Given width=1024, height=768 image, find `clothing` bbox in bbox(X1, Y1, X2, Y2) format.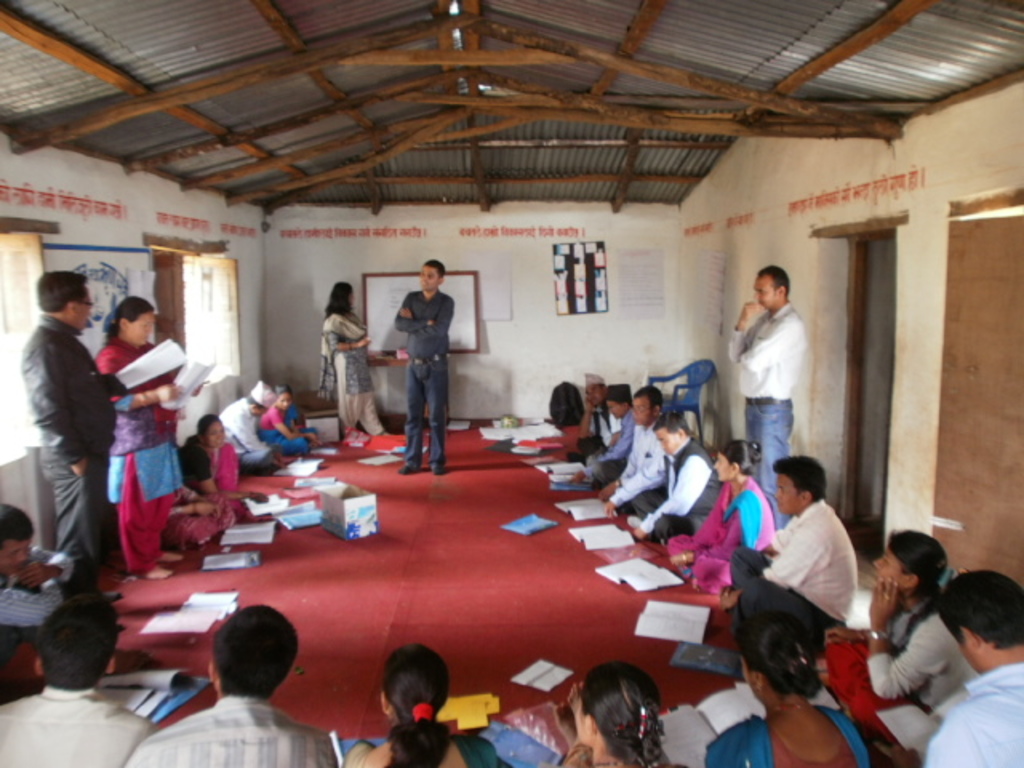
bbox(918, 659, 1022, 766).
